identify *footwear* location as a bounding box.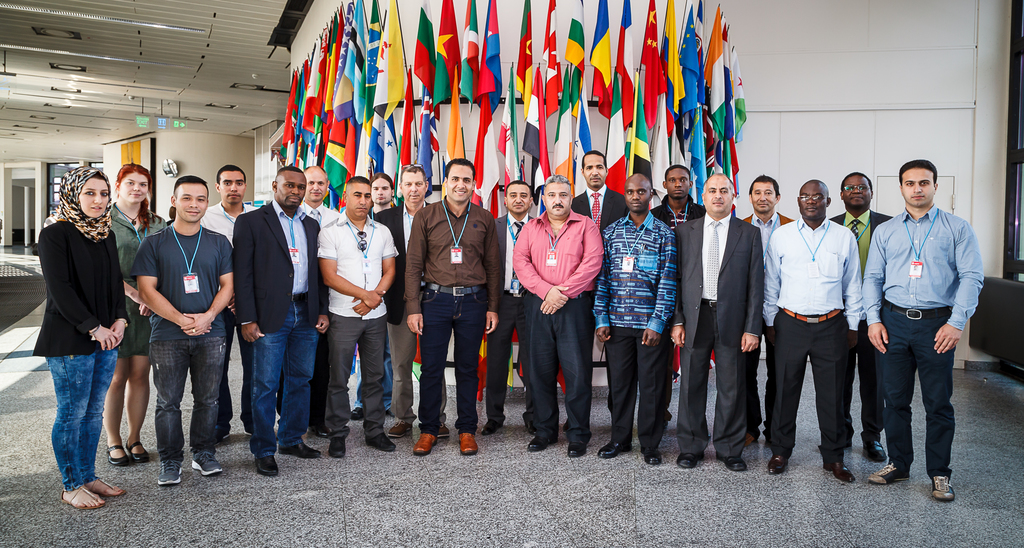
bbox=[61, 468, 137, 515].
